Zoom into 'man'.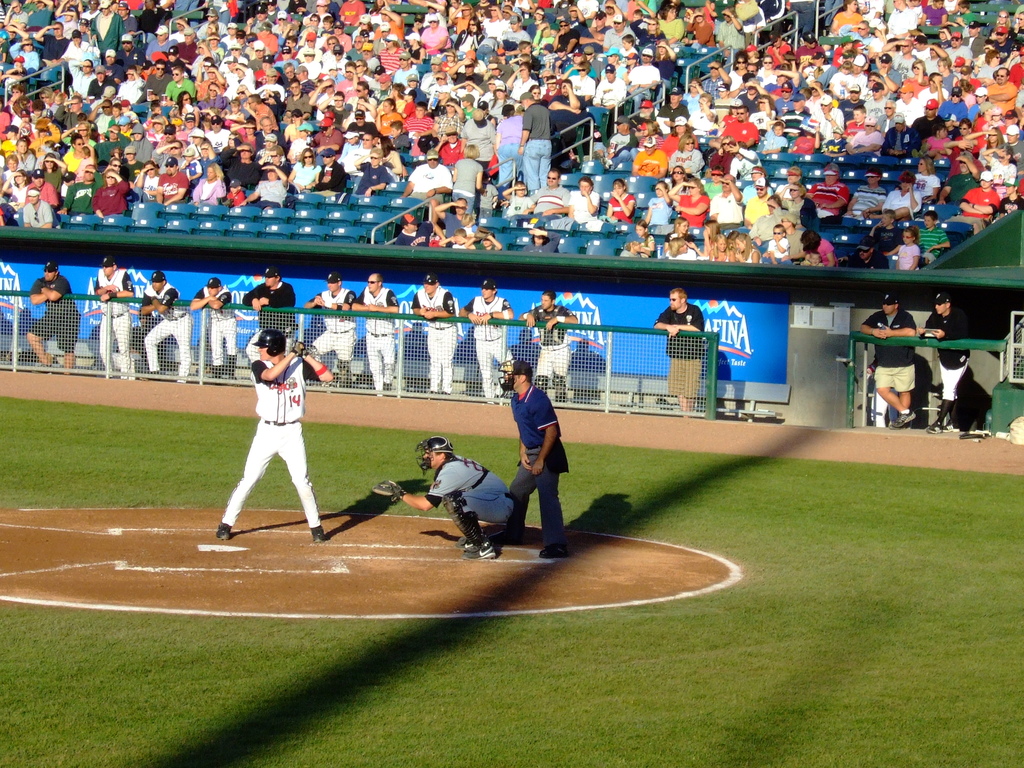
Zoom target: Rect(191, 280, 237, 372).
